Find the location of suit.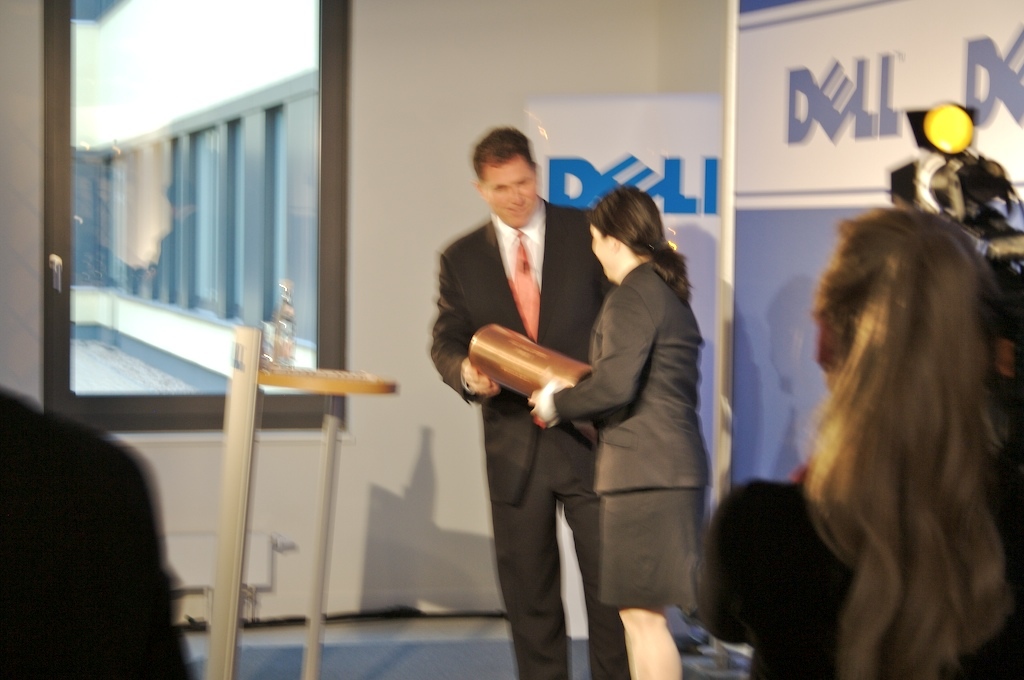
Location: BBox(0, 387, 198, 679).
